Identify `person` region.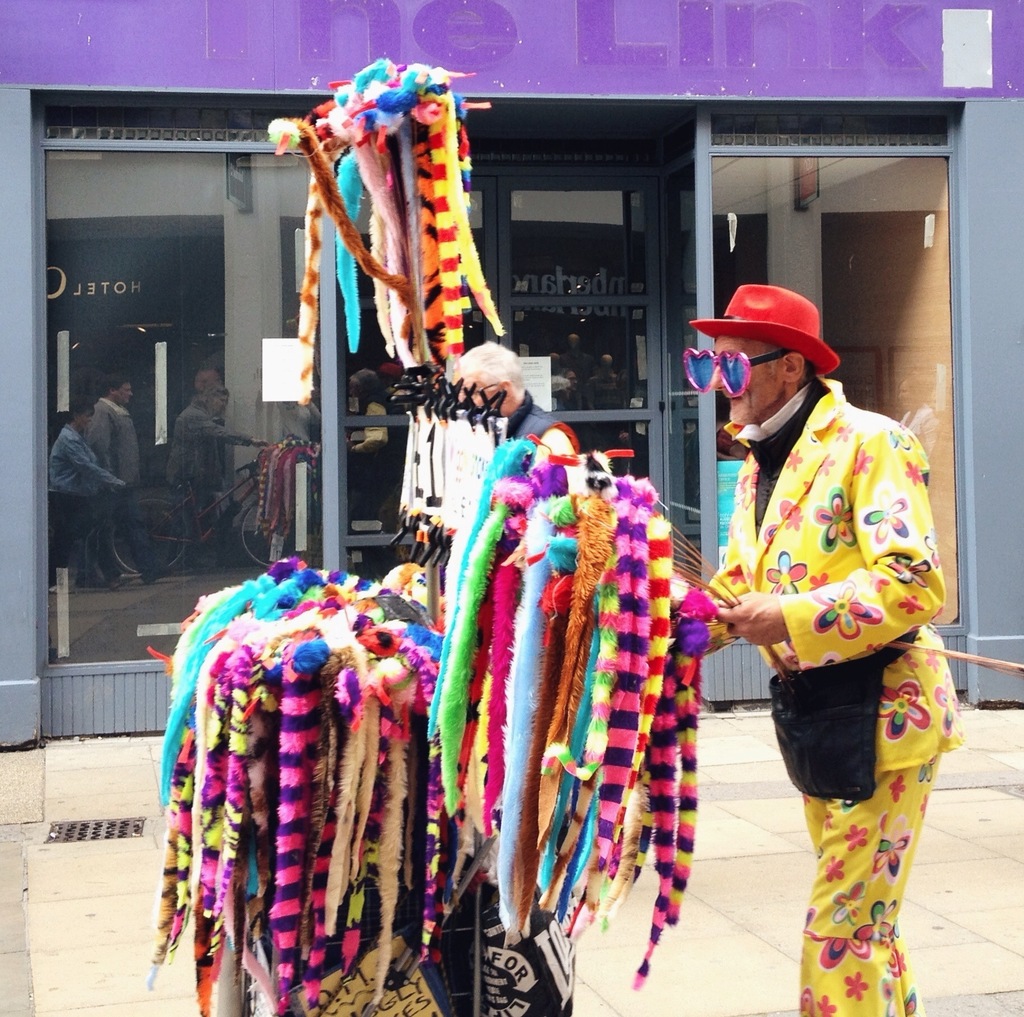
Region: pyautogui.locateOnScreen(660, 280, 973, 1016).
